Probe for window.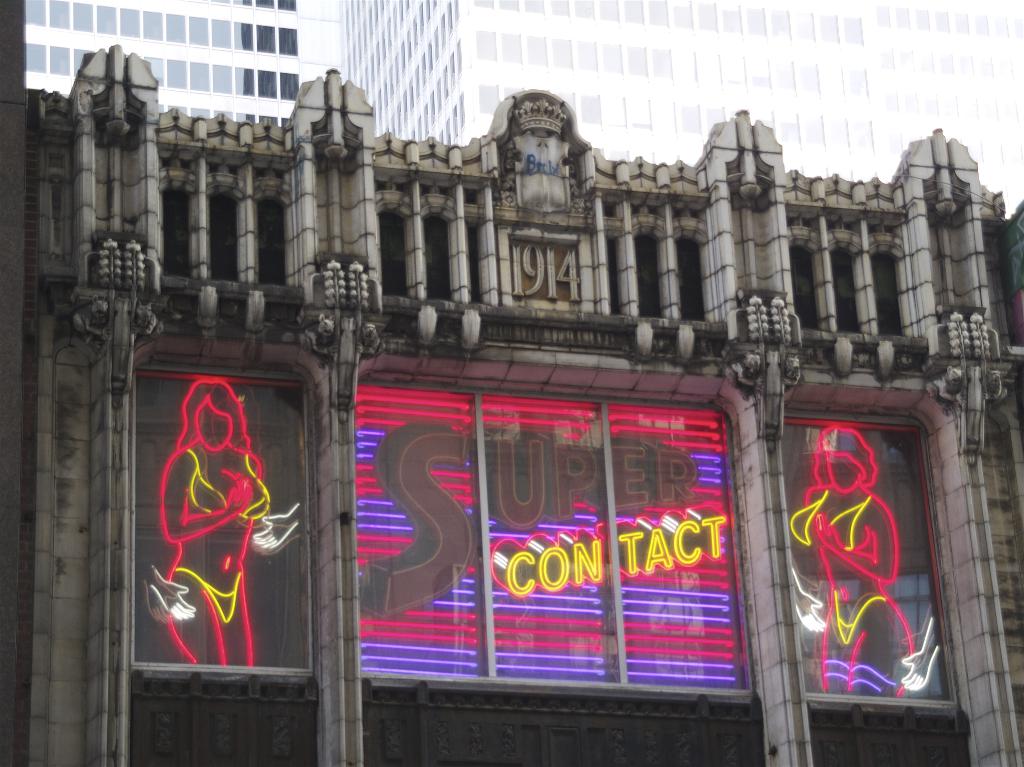
Probe result: pyautogui.locateOnScreen(131, 295, 322, 700).
